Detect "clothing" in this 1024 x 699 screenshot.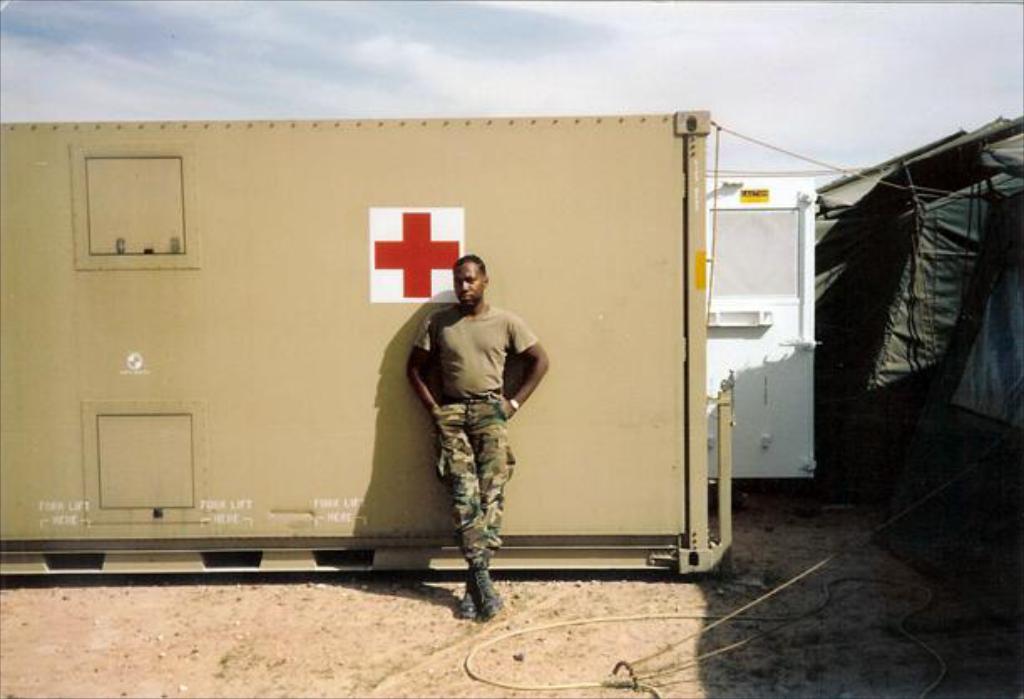
Detection: <bbox>432, 405, 520, 579</bbox>.
